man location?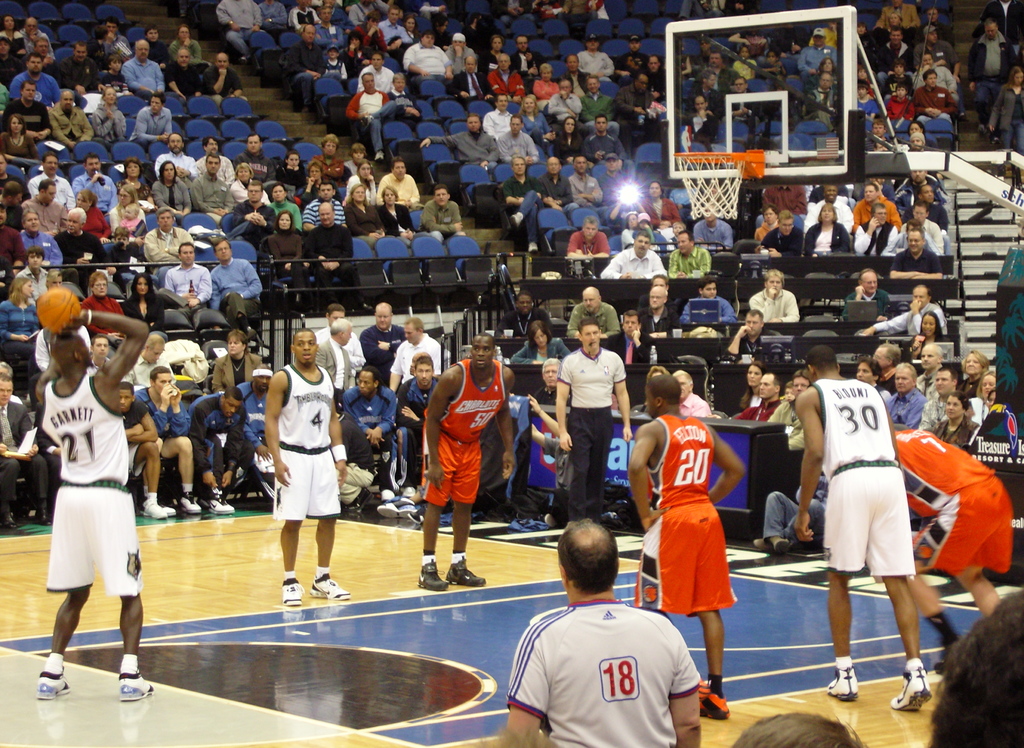
(left=496, top=514, right=705, bottom=747)
